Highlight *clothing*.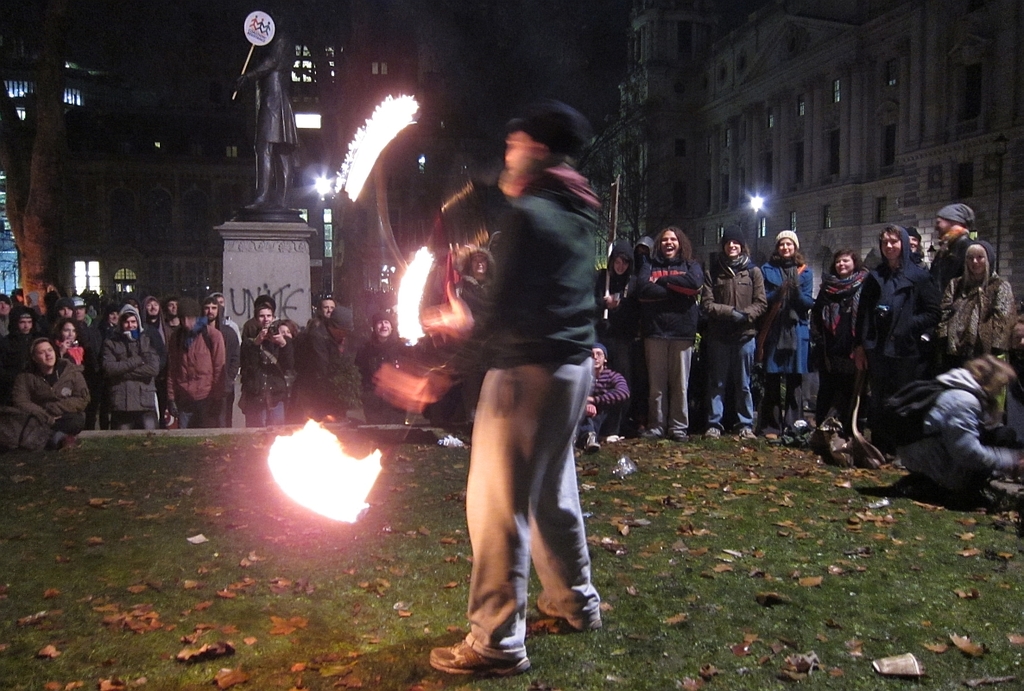
Highlighted region: bbox=(63, 340, 86, 363).
